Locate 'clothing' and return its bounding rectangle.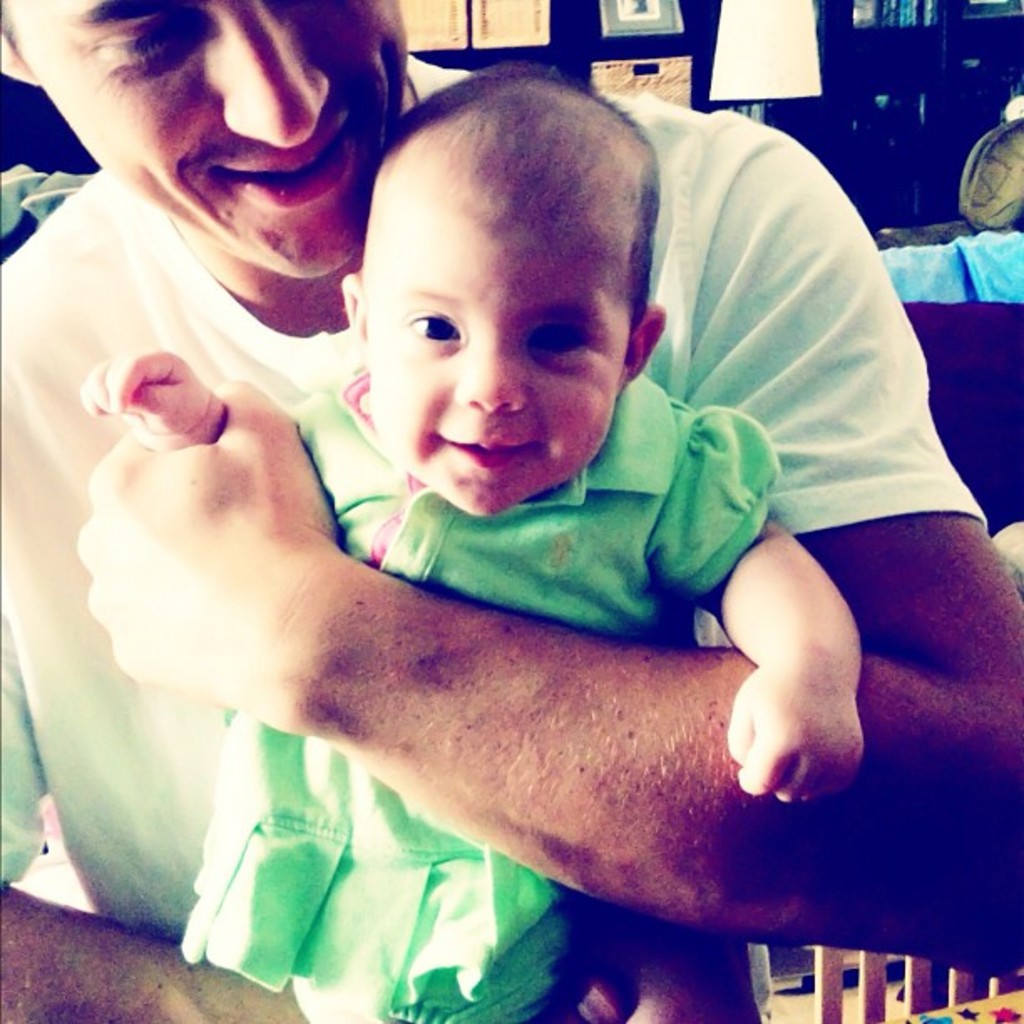
crop(0, 49, 982, 1022).
